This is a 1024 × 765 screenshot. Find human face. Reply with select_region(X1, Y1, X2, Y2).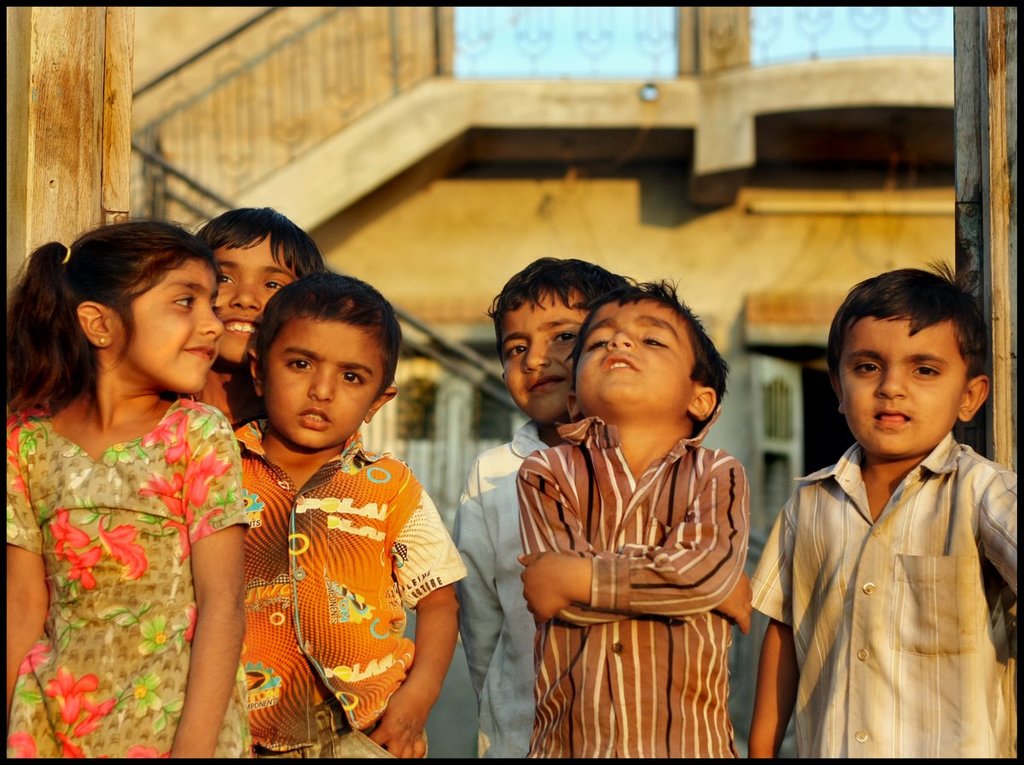
select_region(112, 261, 221, 392).
